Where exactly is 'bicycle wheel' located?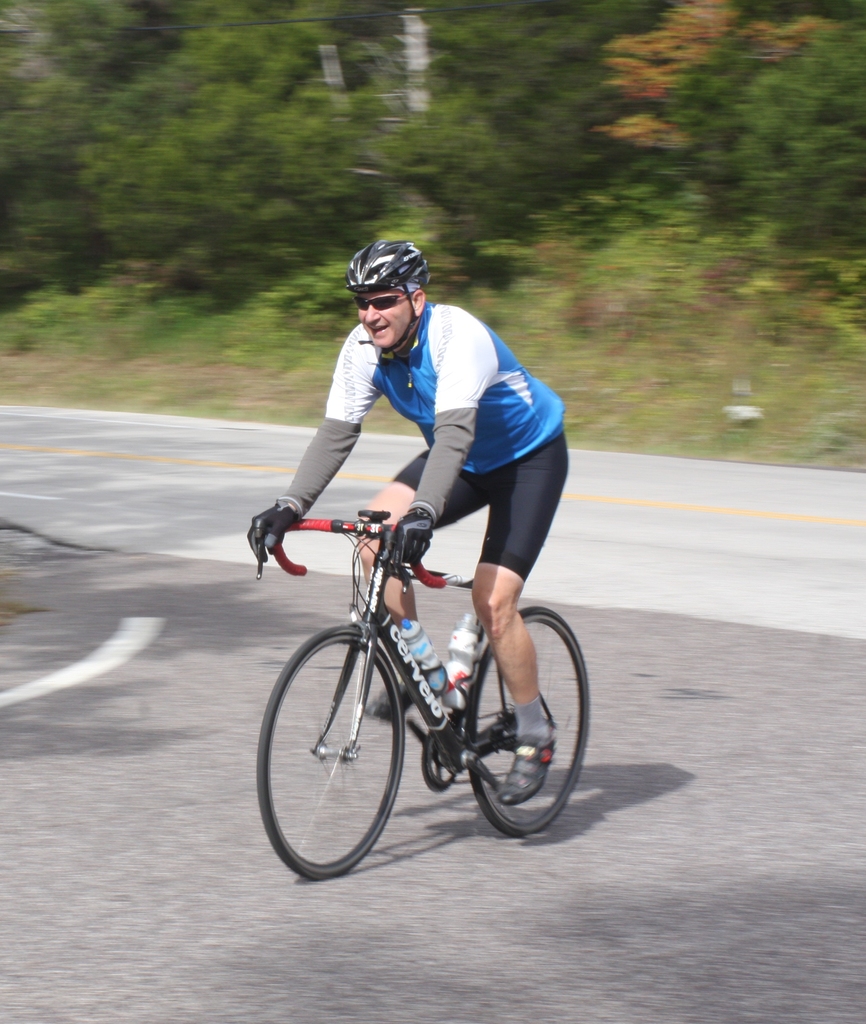
Its bounding box is bbox=[271, 625, 423, 882].
